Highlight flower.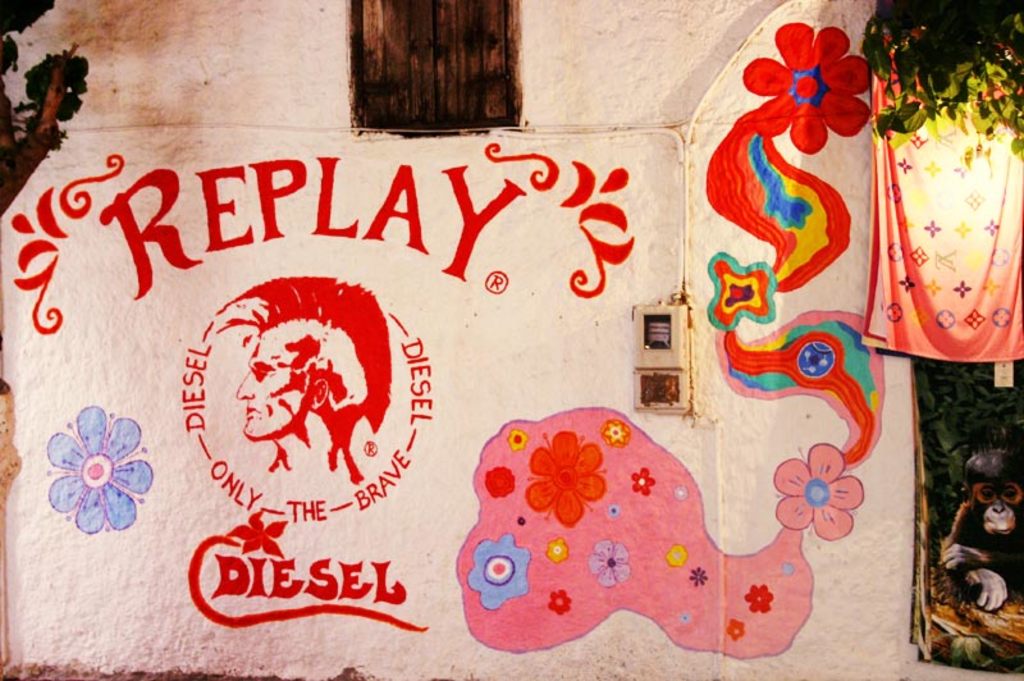
Highlighted region: <region>521, 429, 612, 526</region>.
